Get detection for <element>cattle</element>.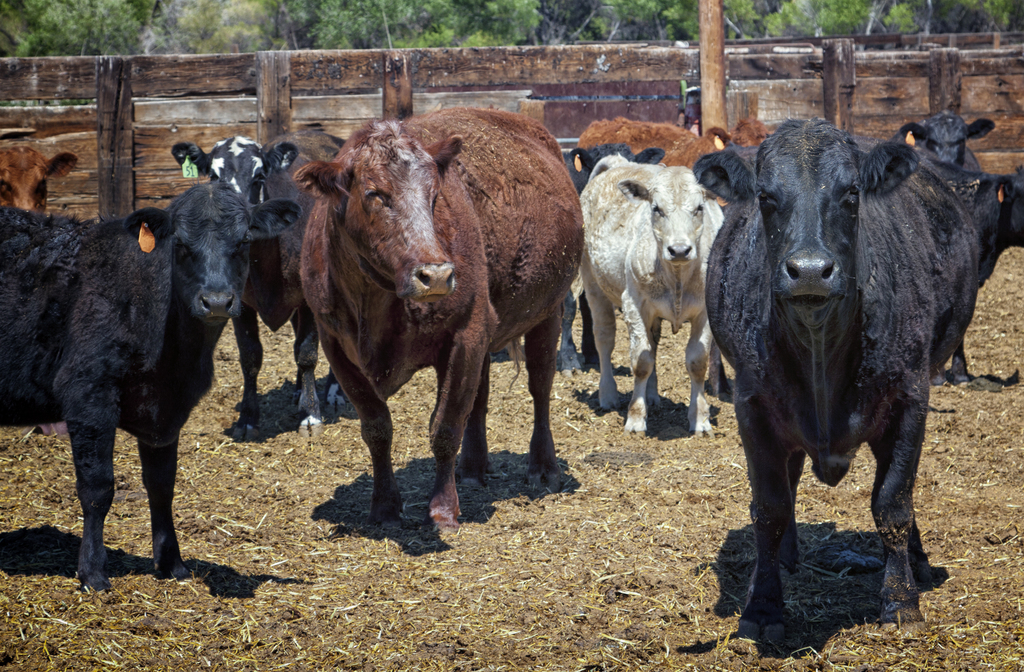
Detection: bbox(927, 158, 1023, 376).
